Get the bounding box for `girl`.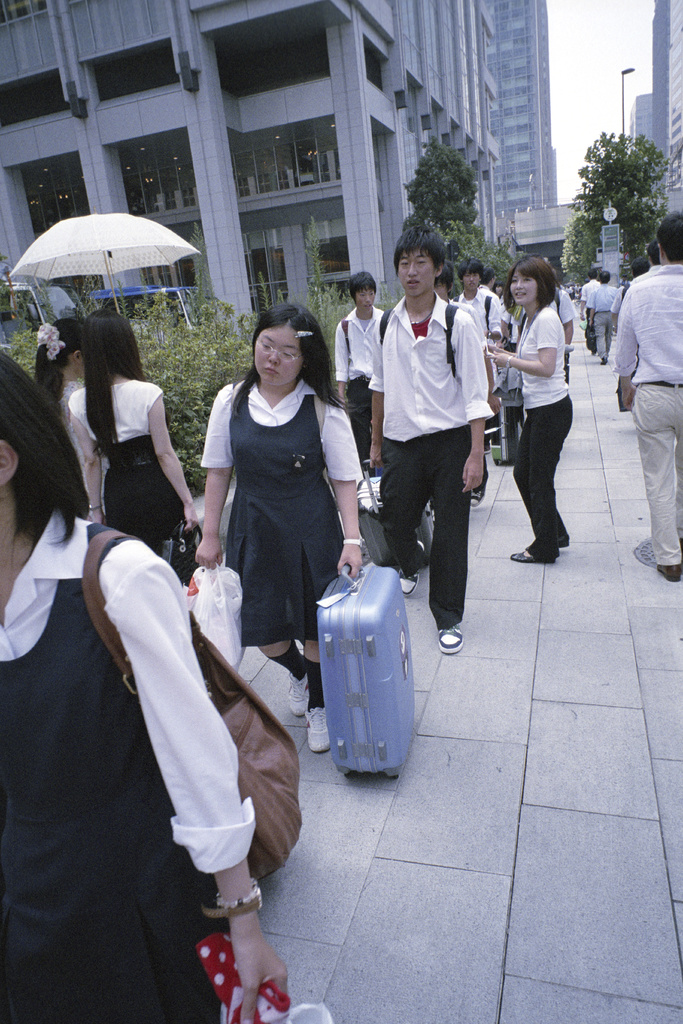
left=63, top=312, right=193, bottom=562.
